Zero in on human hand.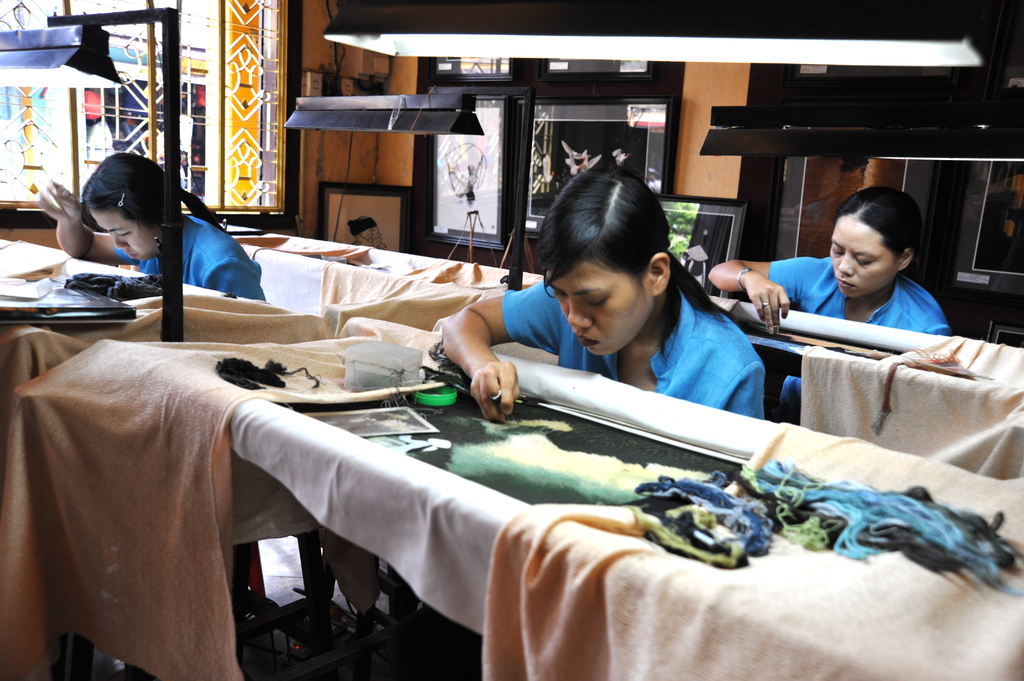
Zeroed in: (x1=742, y1=275, x2=792, y2=339).
